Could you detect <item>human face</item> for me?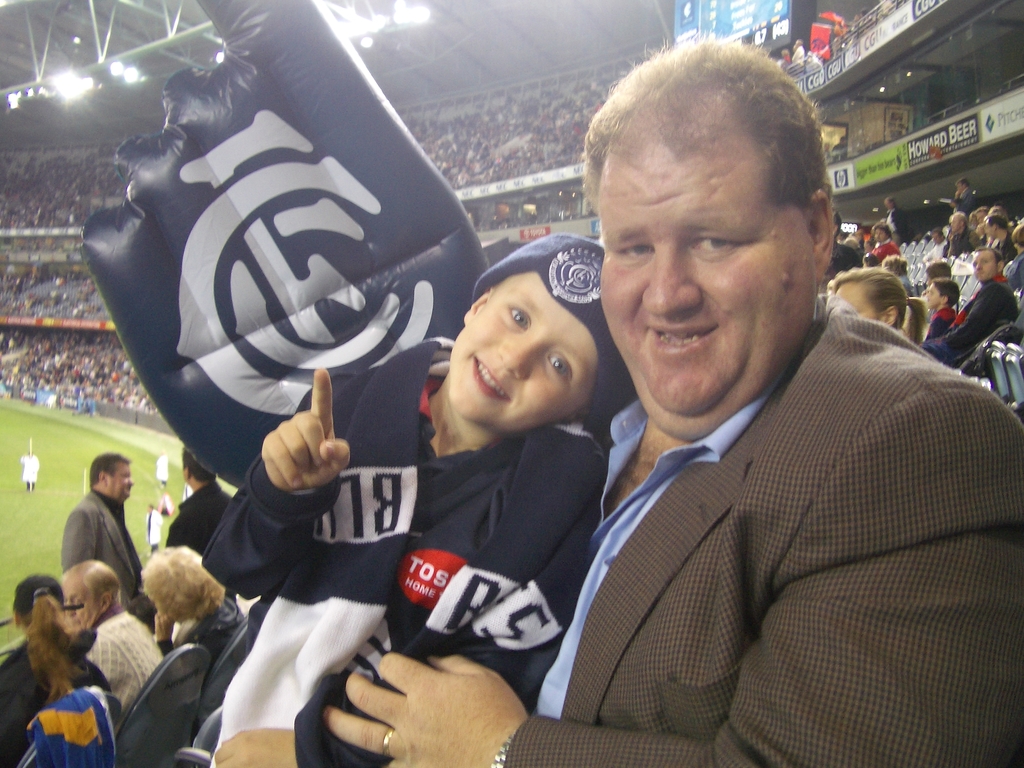
Detection result: 451/274/592/434.
